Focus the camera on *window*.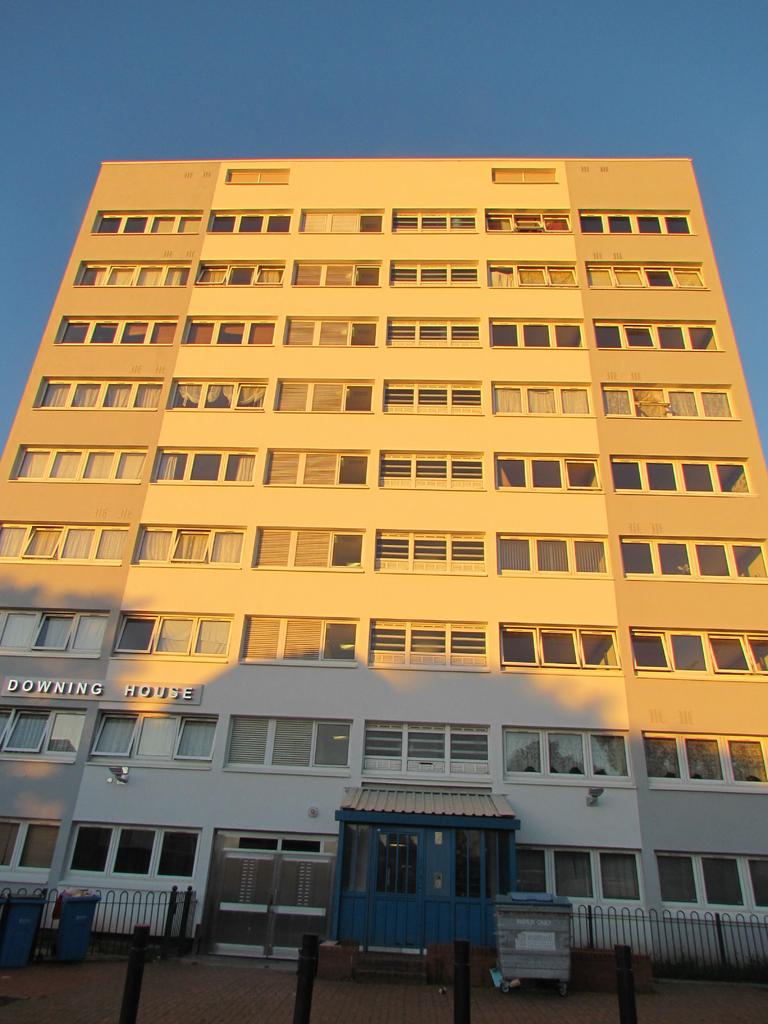
Focus region: BBox(553, 724, 596, 776).
